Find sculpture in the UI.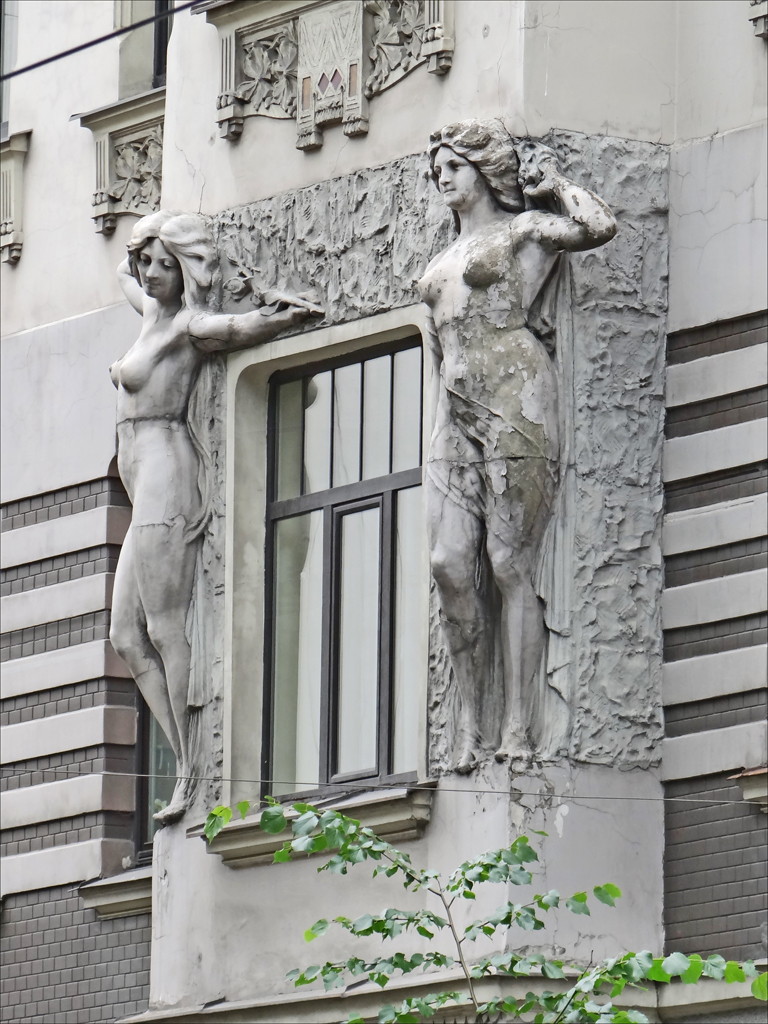
UI element at bbox=(105, 202, 333, 842).
